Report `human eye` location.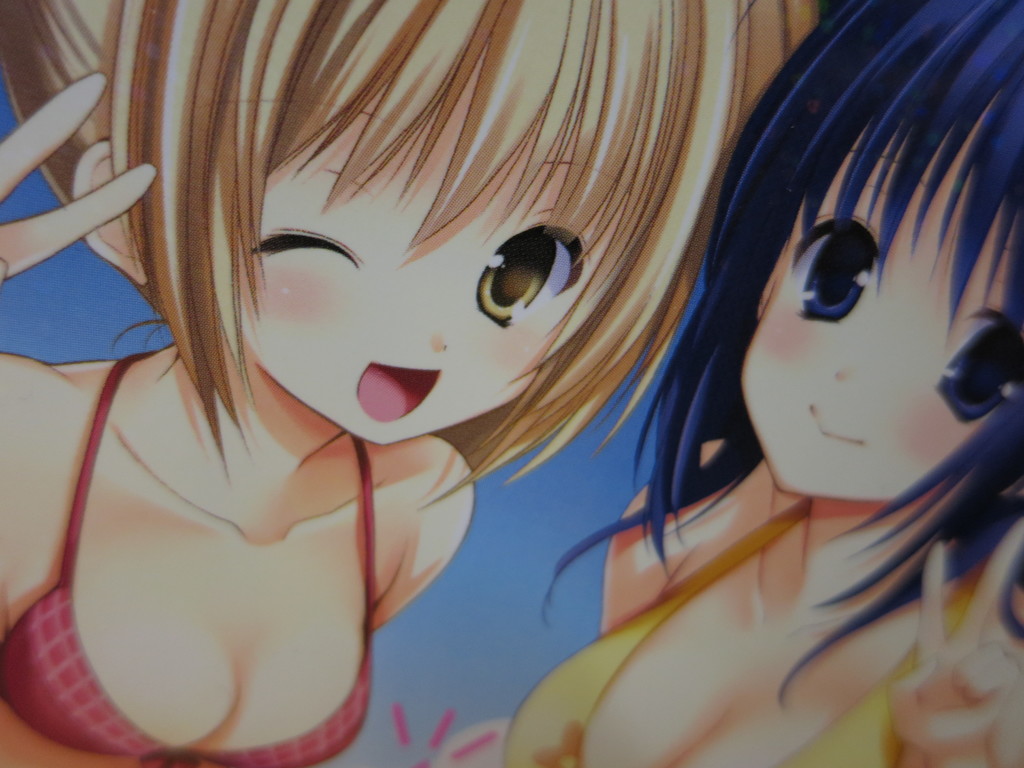
Report: {"left": 255, "top": 223, "right": 366, "bottom": 273}.
